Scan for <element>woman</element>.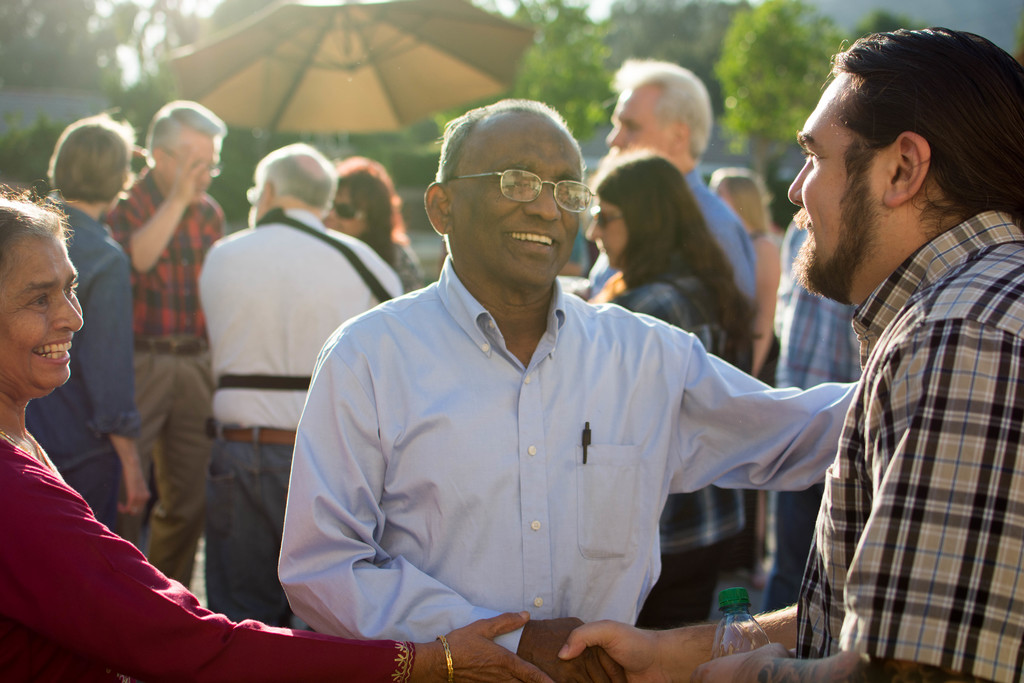
Scan result: box=[585, 146, 755, 627].
